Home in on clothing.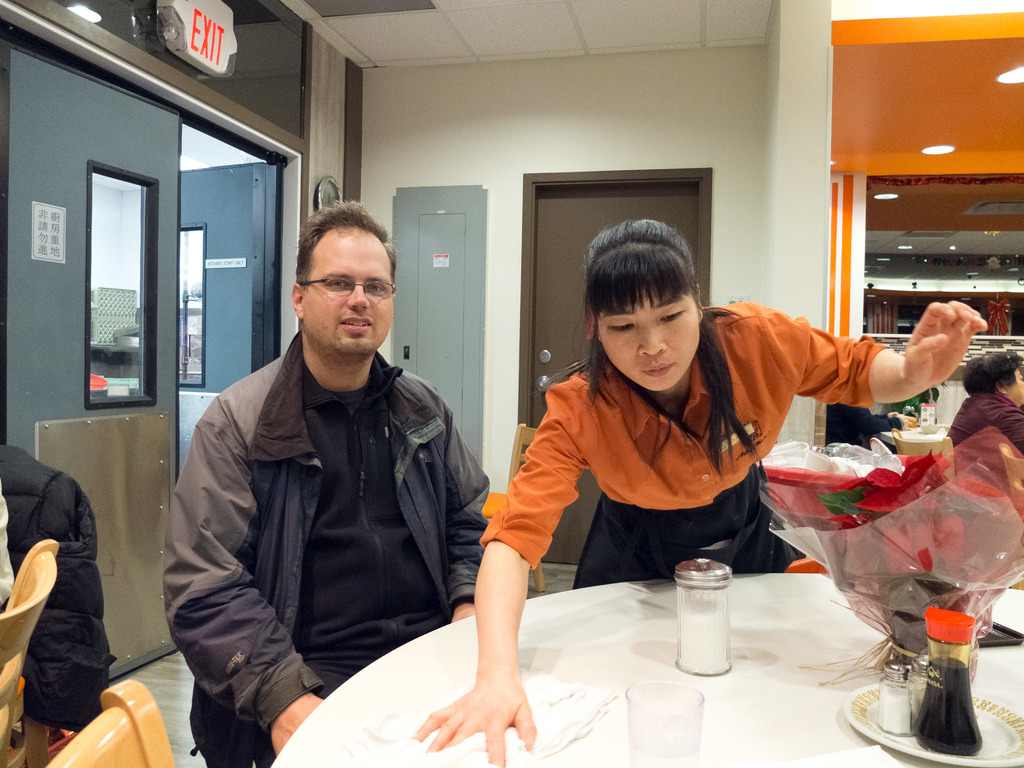
Homed in at locate(480, 300, 895, 577).
